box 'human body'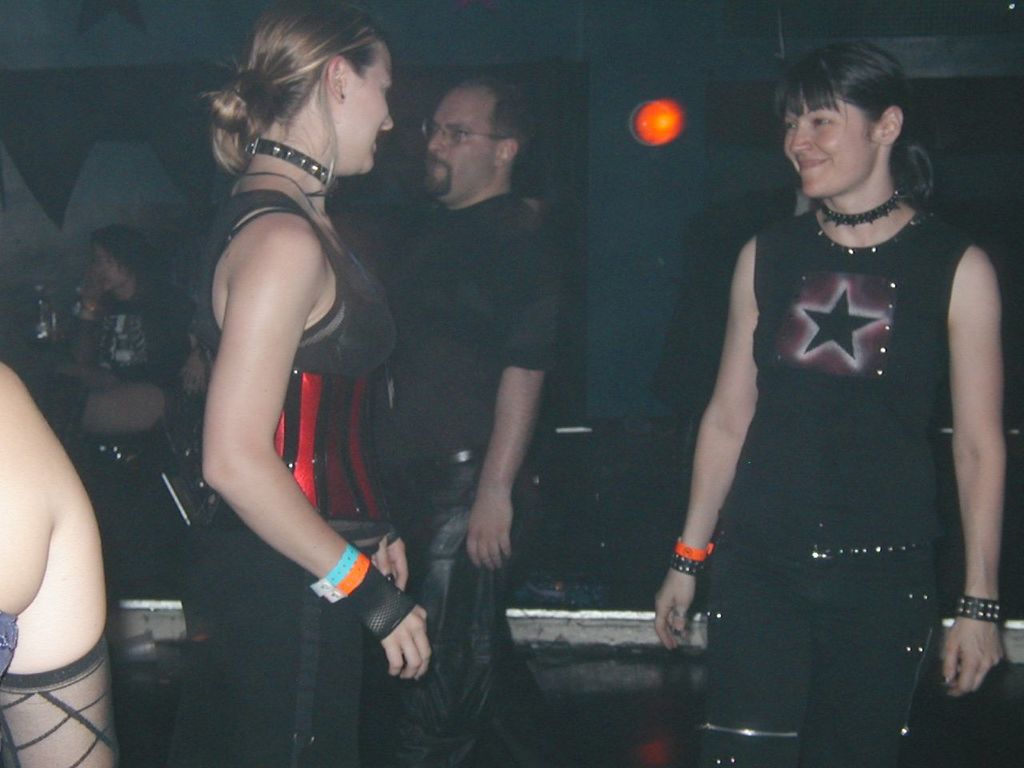
crop(371, 74, 578, 767)
